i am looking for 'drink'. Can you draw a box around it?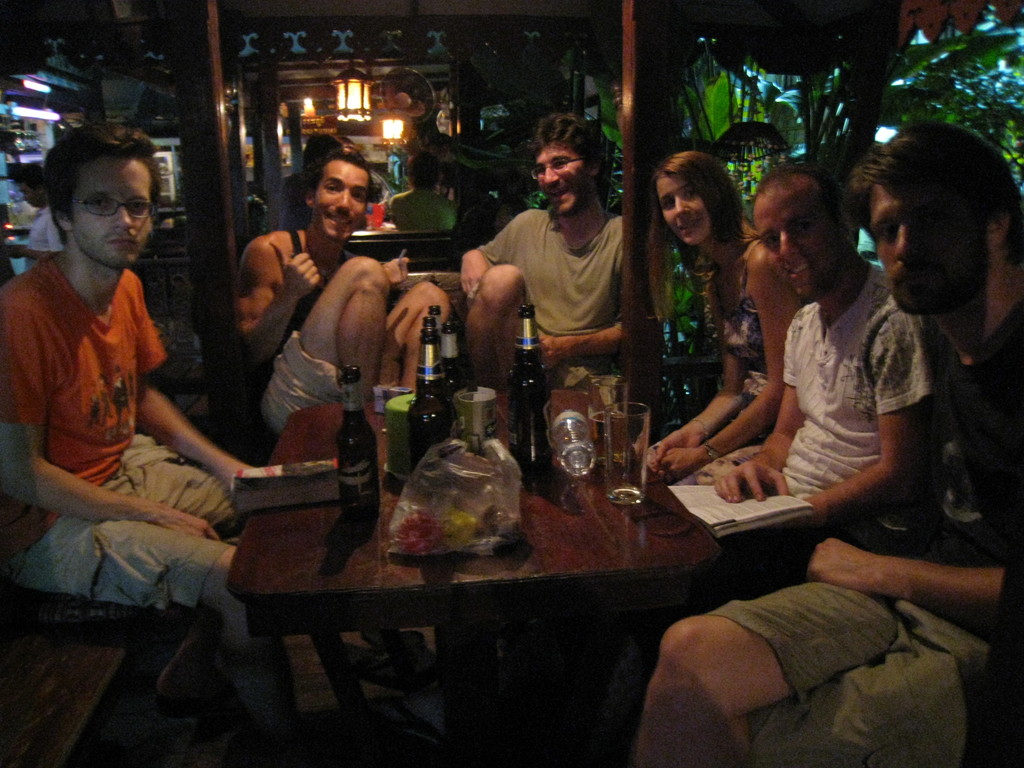
Sure, the bounding box is box(428, 302, 445, 346).
